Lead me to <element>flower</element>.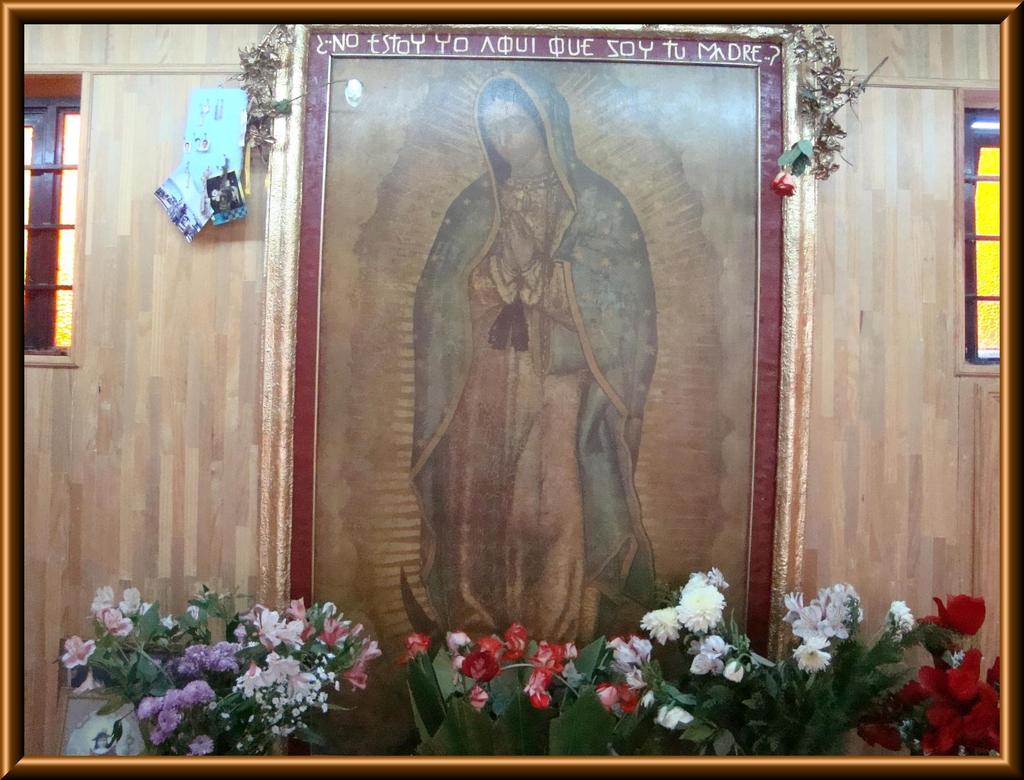
Lead to {"left": 462, "top": 651, "right": 498, "bottom": 679}.
